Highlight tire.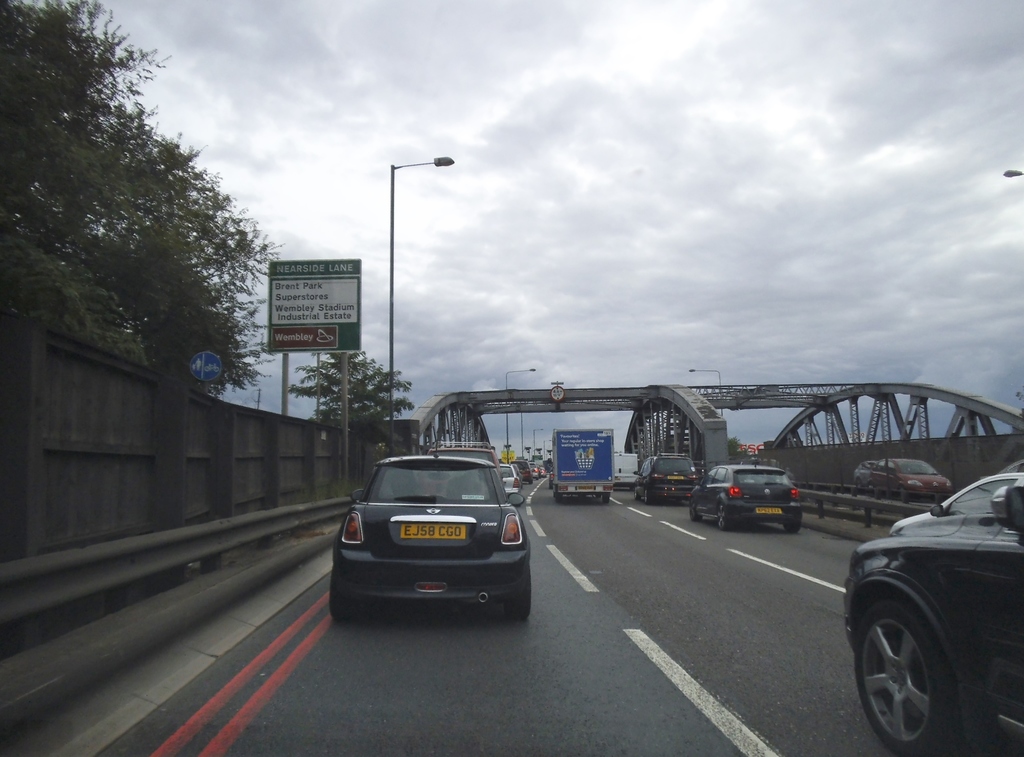
Highlighted region: BBox(602, 493, 608, 504).
